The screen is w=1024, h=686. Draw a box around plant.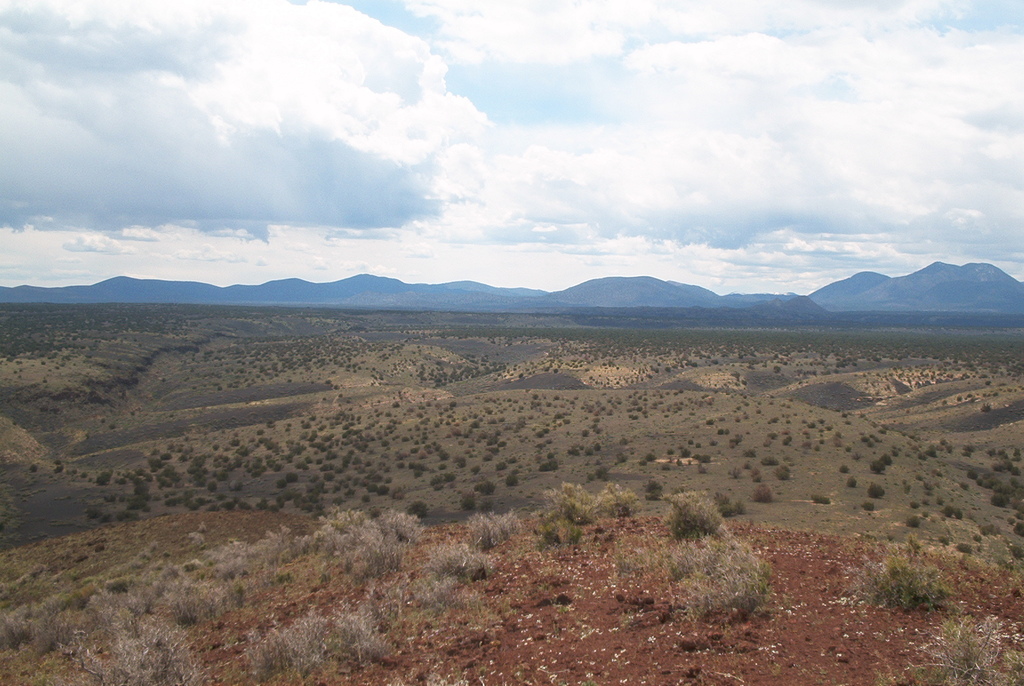
BBox(383, 491, 442, 546).
